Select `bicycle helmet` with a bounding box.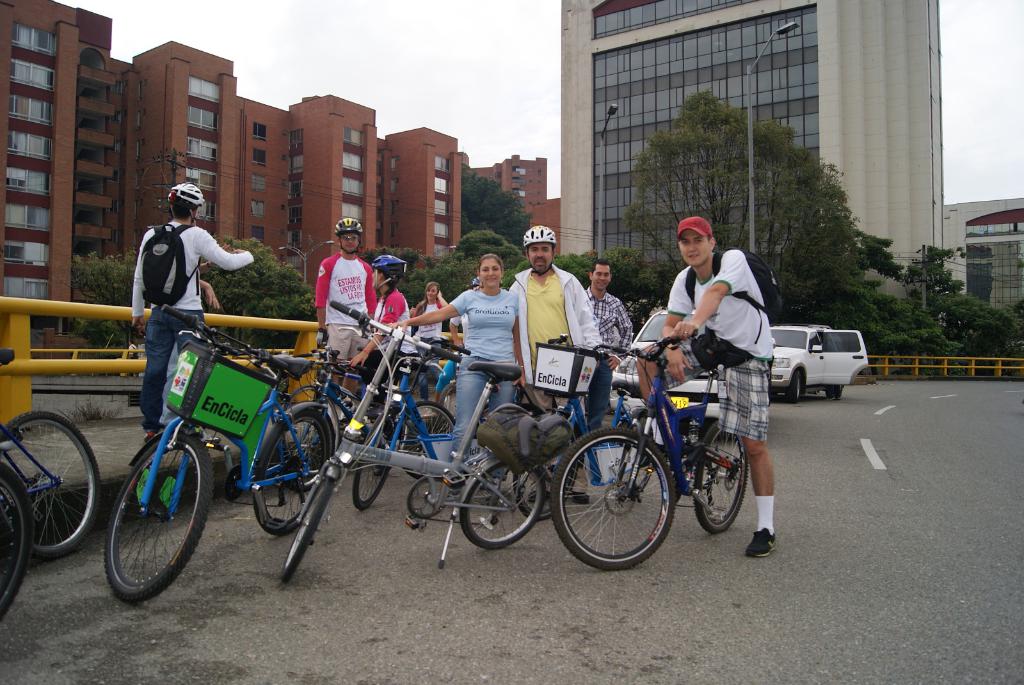
368:251:410:281.
